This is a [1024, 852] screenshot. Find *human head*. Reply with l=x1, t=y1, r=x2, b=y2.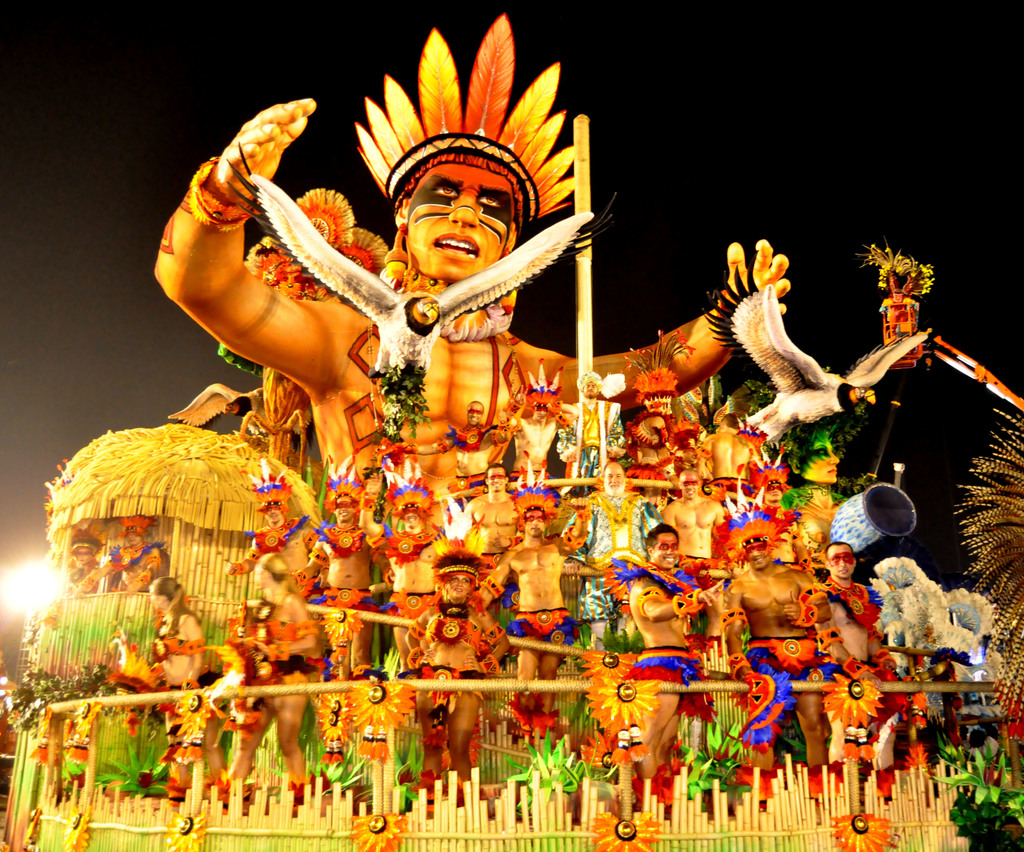
l=737, t=529, r=776, b=570.
